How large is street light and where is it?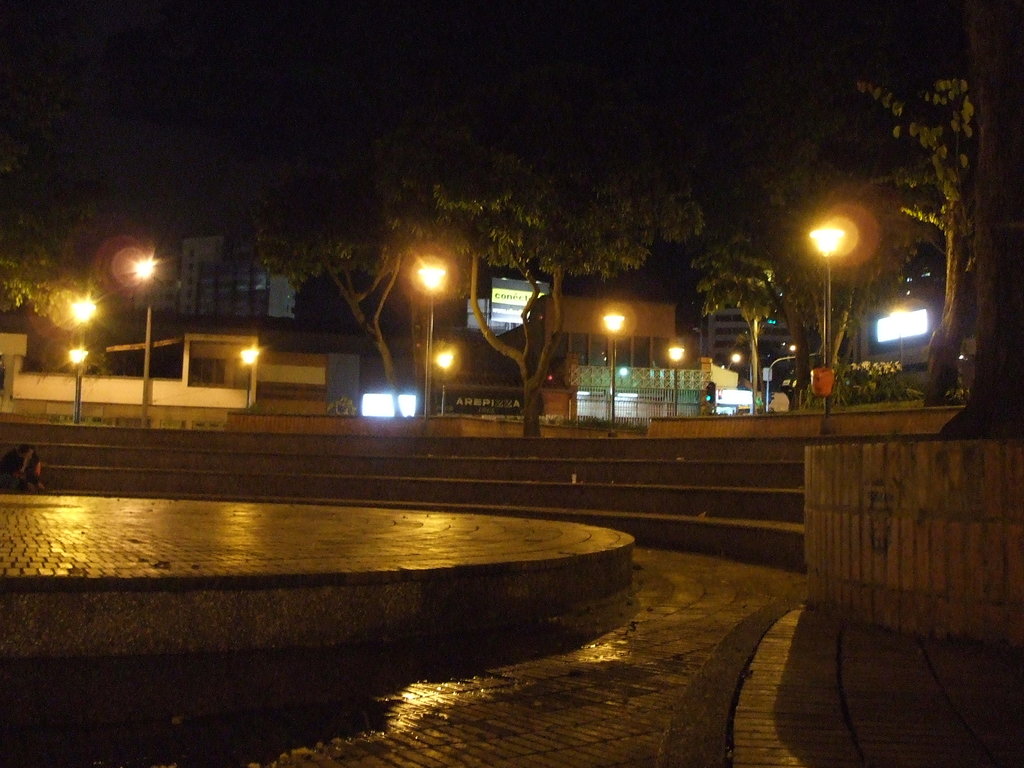
Bounding box: [x1=411, y1=246, x2=449, y2=414].
